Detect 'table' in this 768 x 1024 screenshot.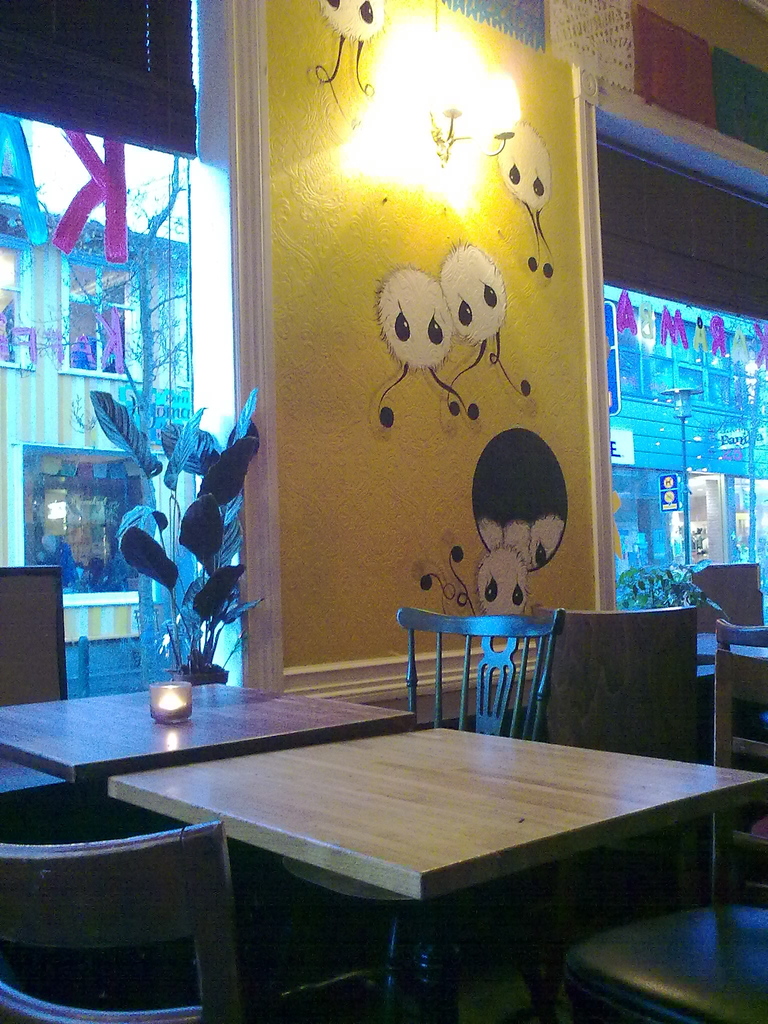
Detection: left=0, top=750, right=56, bottom=820.
